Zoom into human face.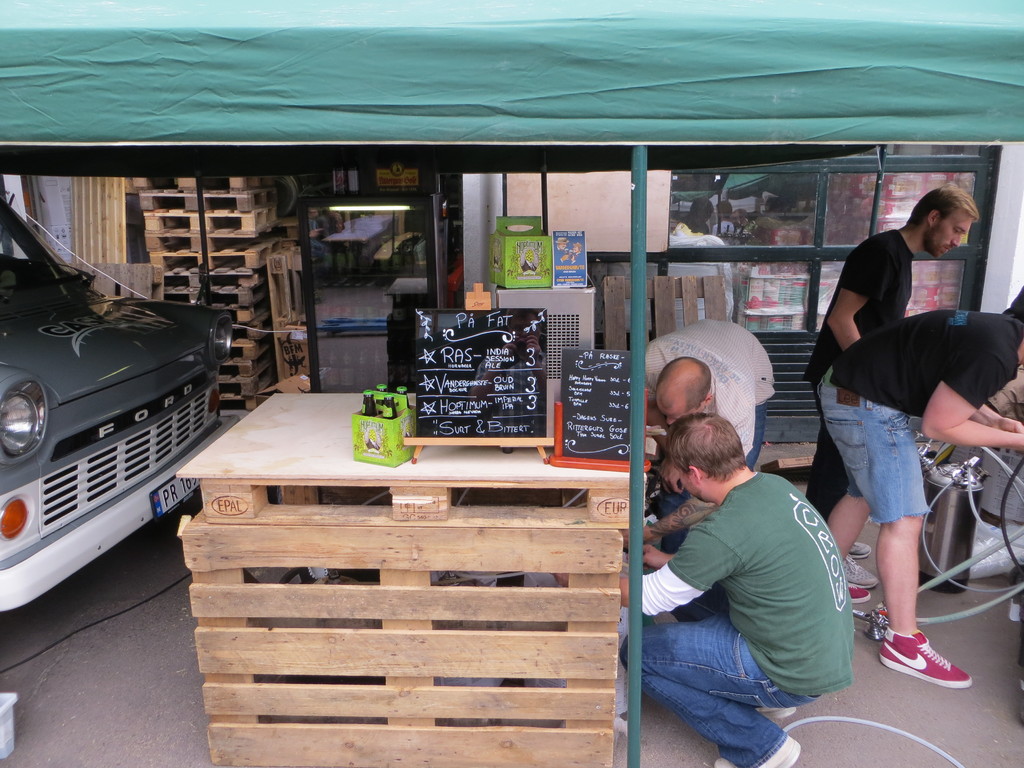
Zoom target: [left=932, top=216, right=970, bottom=260].
